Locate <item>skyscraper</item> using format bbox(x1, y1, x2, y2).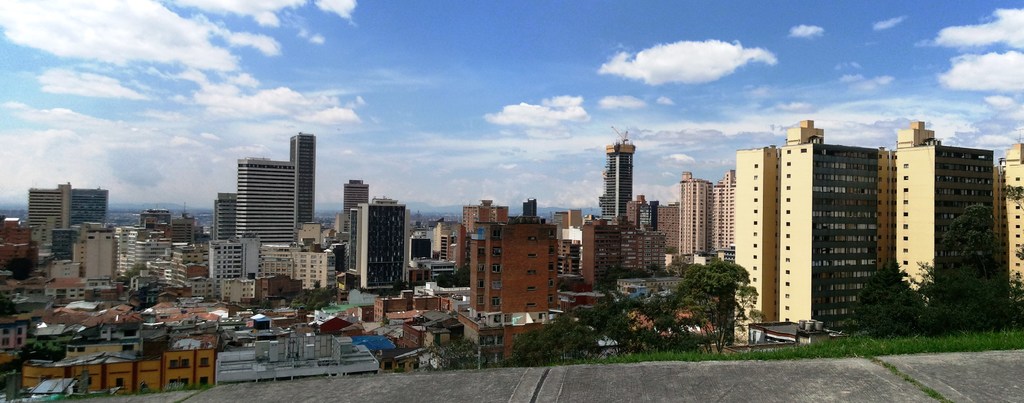
bbox(337, 175, 372, 209).
